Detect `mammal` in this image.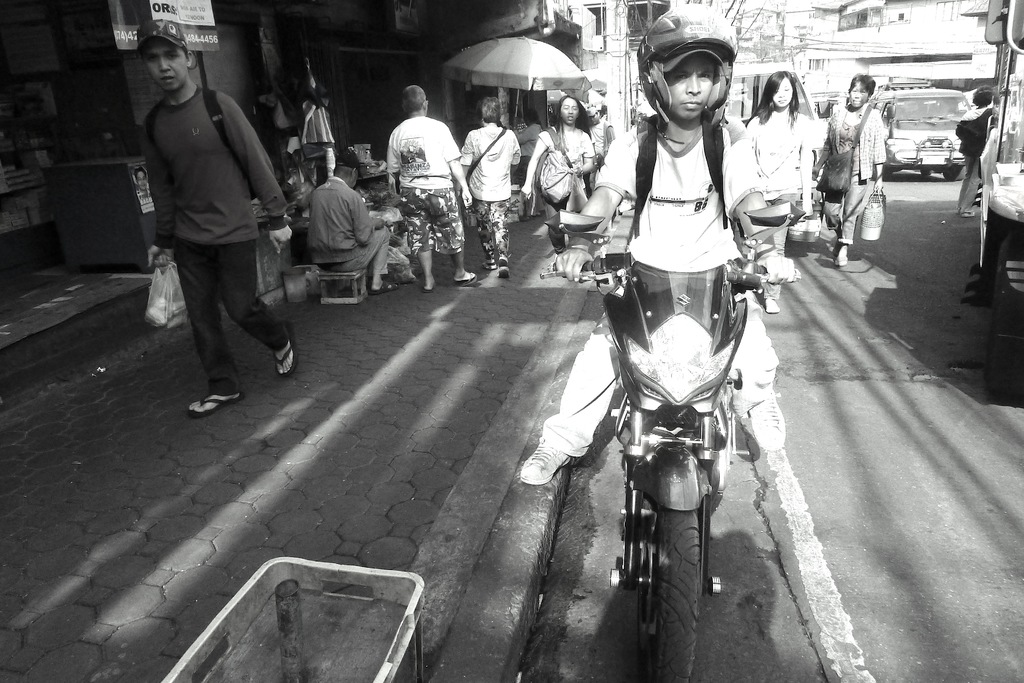
Detection: 810 71 883 268.
